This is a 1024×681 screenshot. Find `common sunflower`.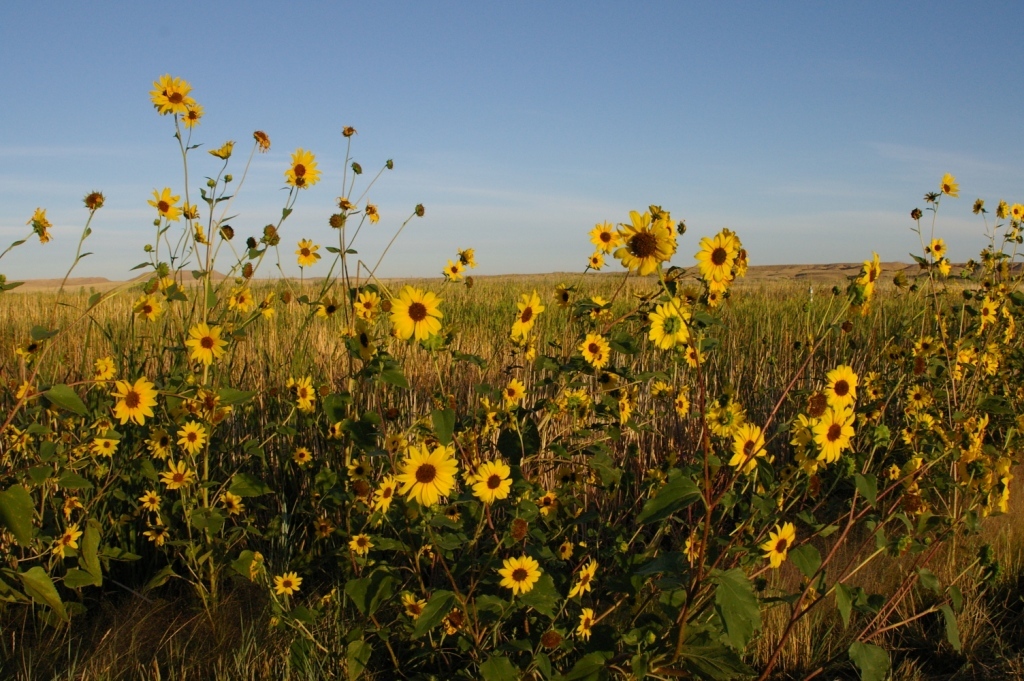
Bounding box: region(393, 439, 458, 509).
